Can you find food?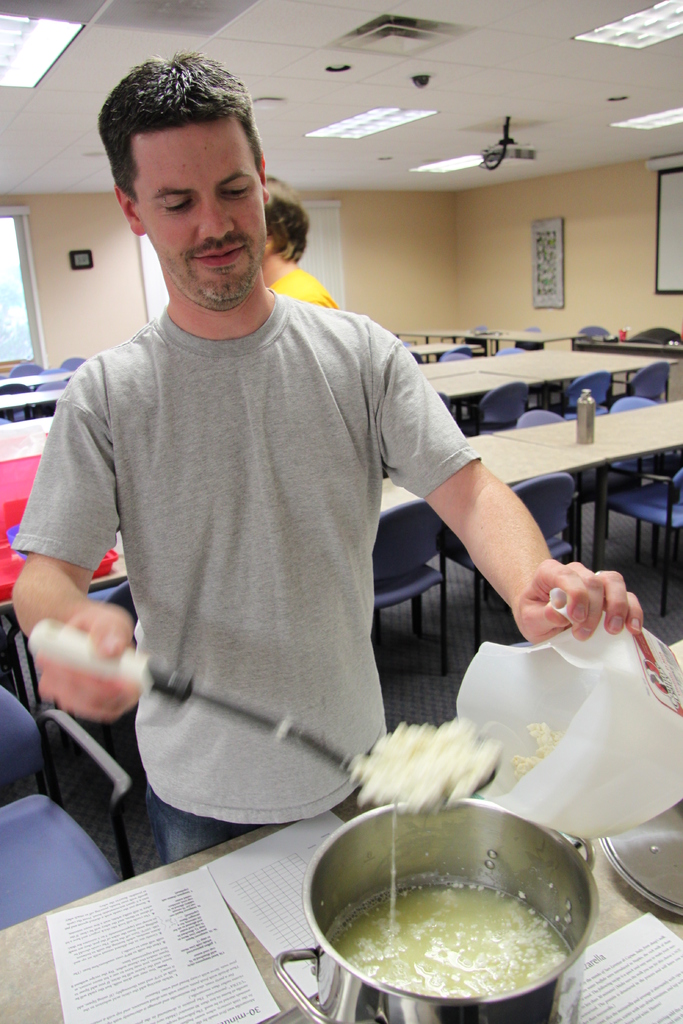
Yes, bounding box: 351, 721, 498, 814.
